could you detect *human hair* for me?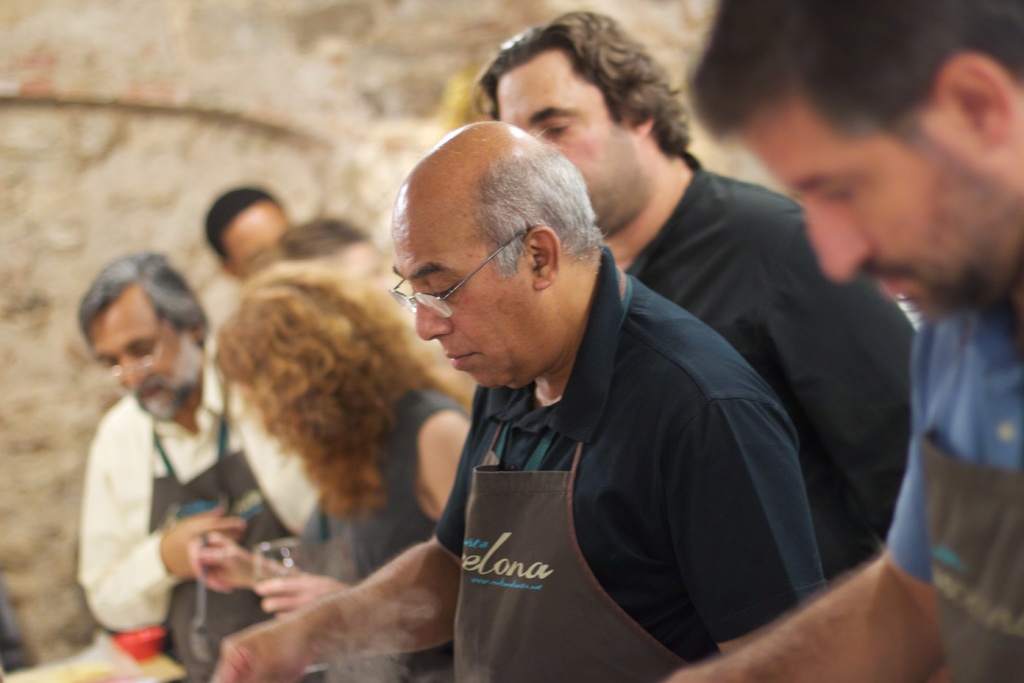
Detection result: rect(209, 247, 435, 556).
